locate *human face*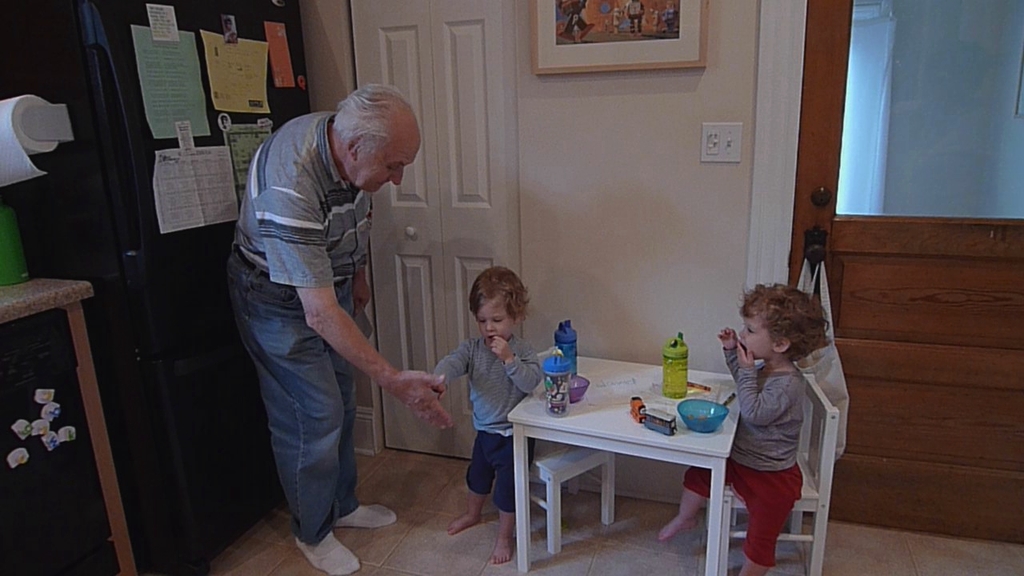
(476, 298, 514, 343)
